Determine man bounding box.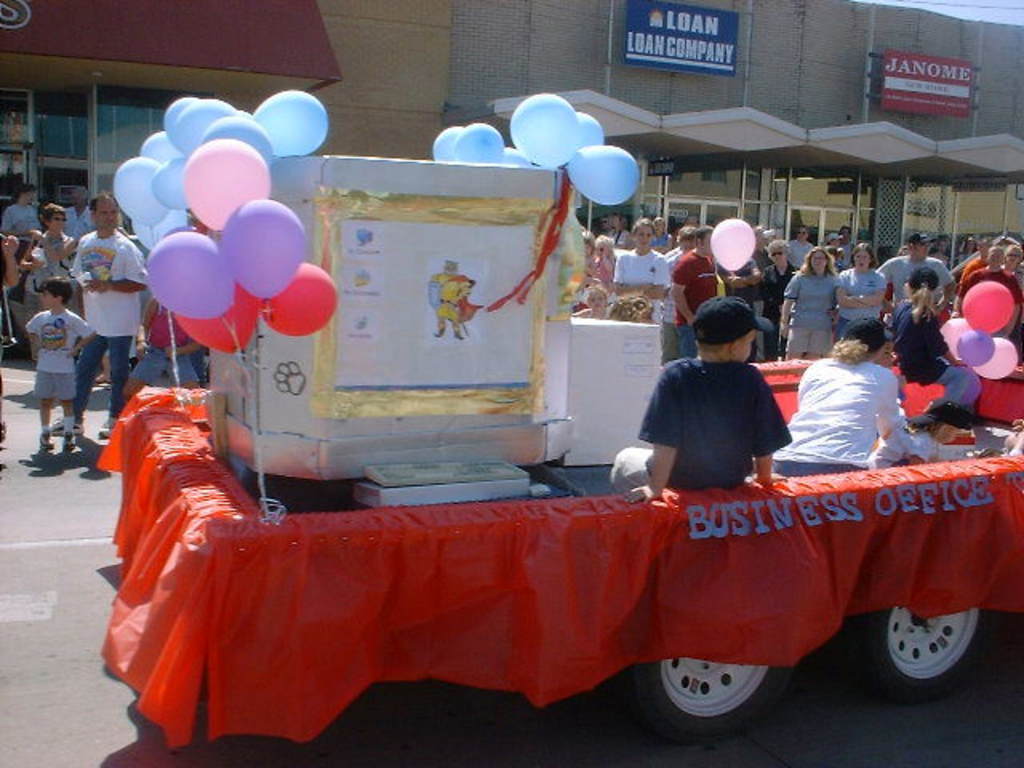
Determined: <bbox>669, 221, 722, 360</bbox>.
